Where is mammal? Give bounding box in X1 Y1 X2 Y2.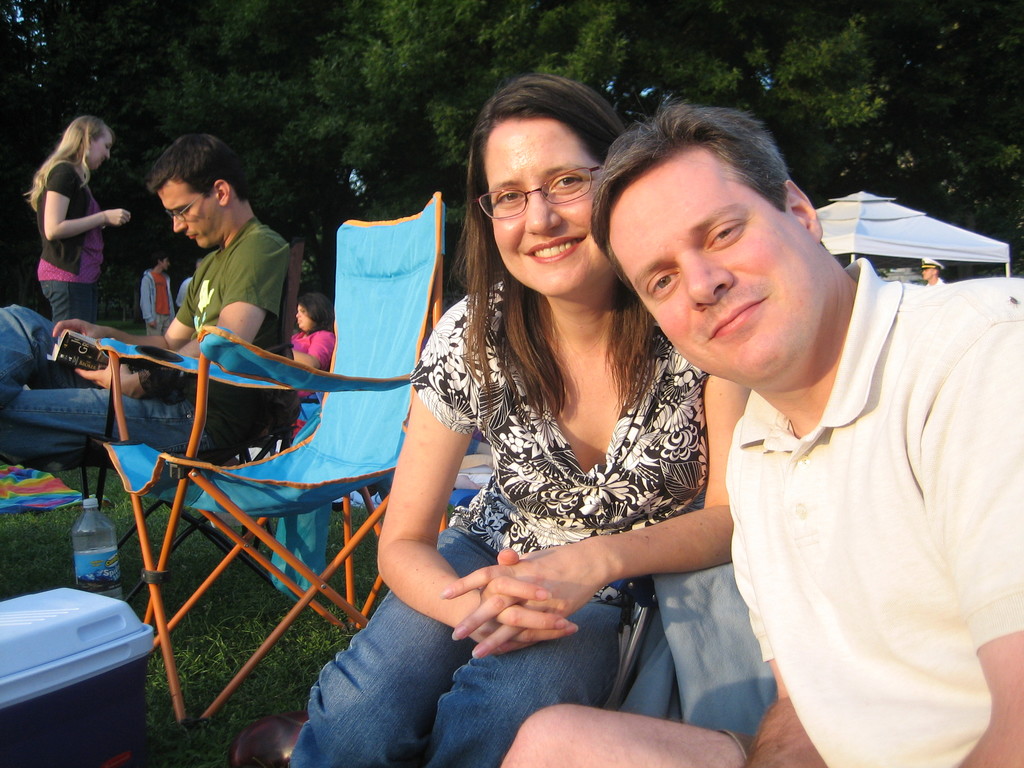
496 92 1023 767.
